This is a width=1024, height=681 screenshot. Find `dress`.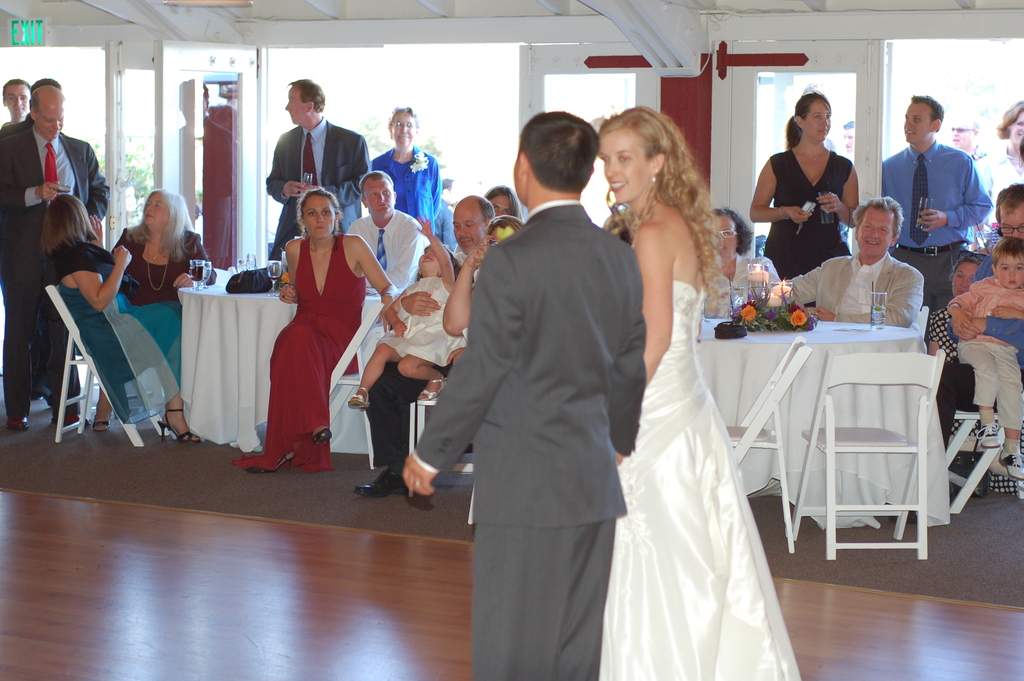
Bounding box: 760:147:852:275.
